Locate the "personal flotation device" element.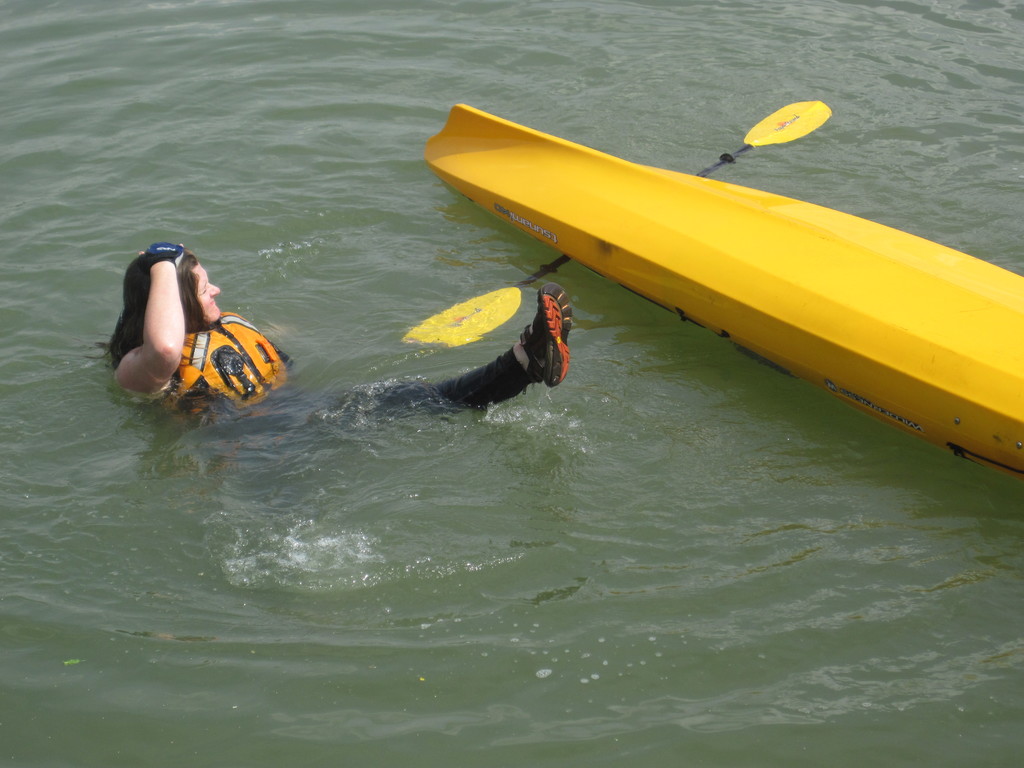
Element bbox: <region>161, 310, 296, 475</region>.
